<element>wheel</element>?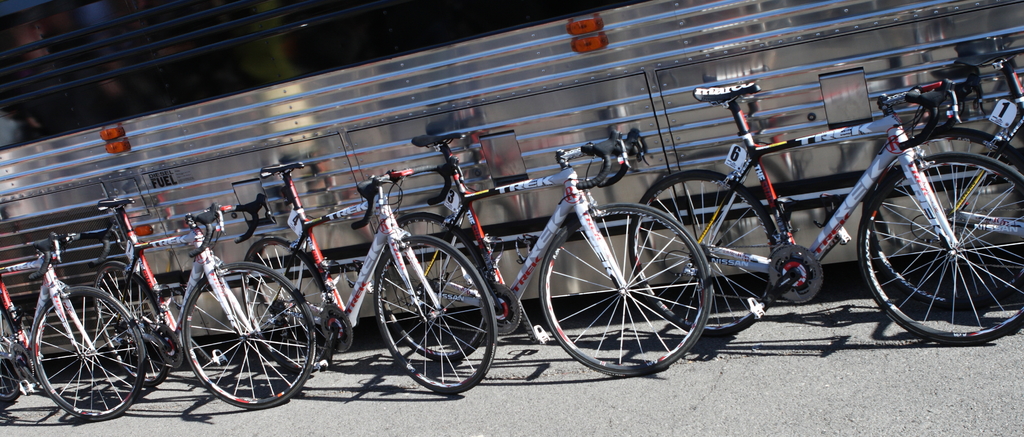
locate(381, 211, 493, 368)
